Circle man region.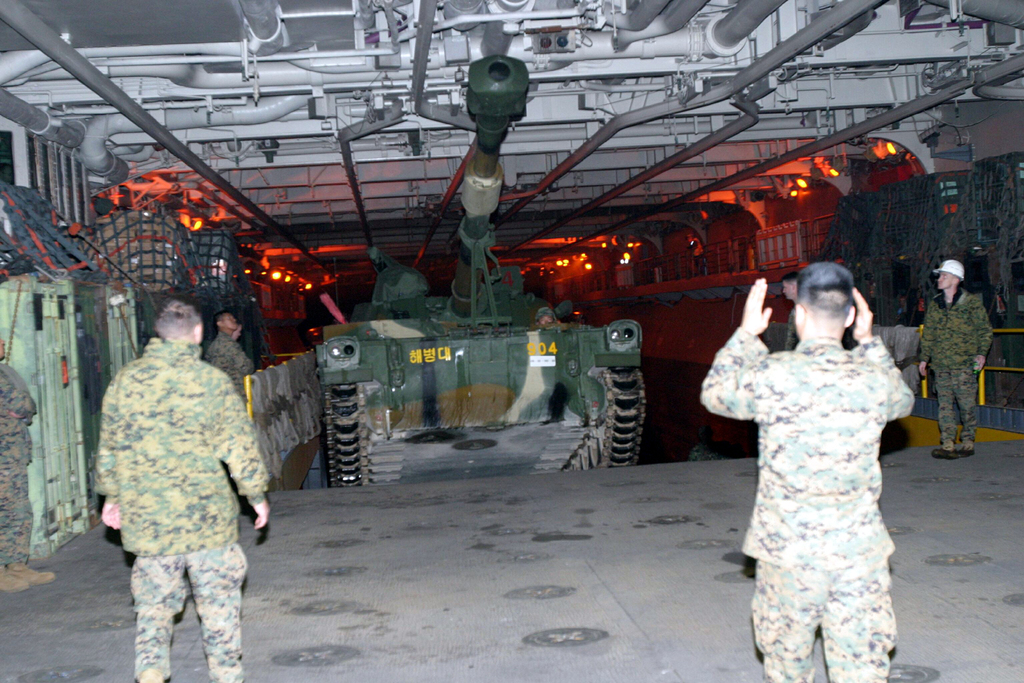
Region: [531,305,557,327].
